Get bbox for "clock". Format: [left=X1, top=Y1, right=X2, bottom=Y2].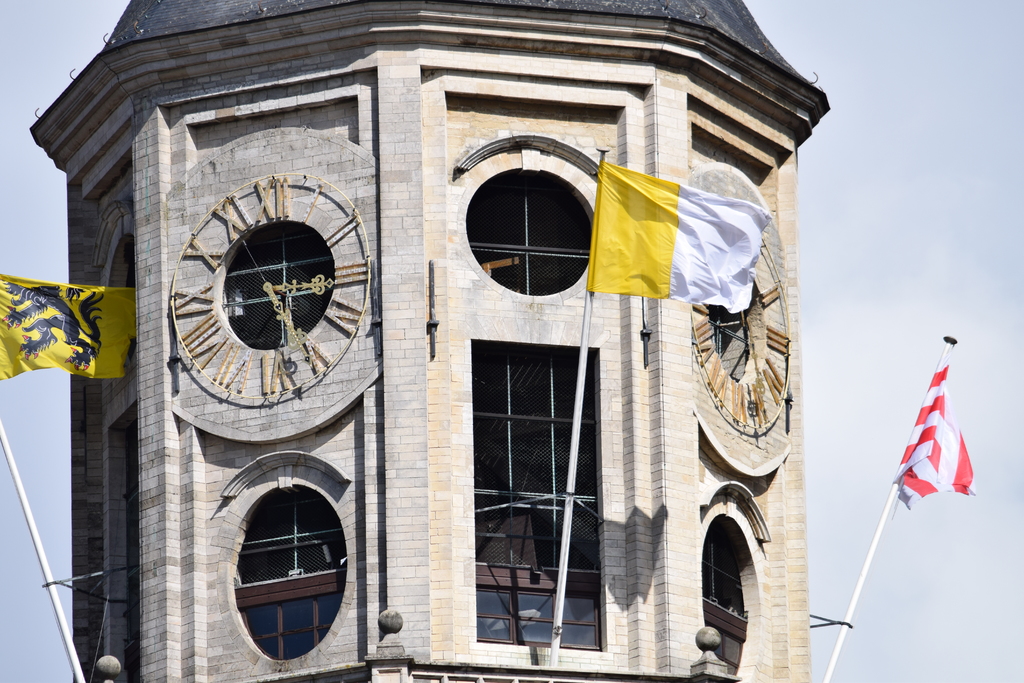
[left=155, top=191, right=376, bottom=443].
